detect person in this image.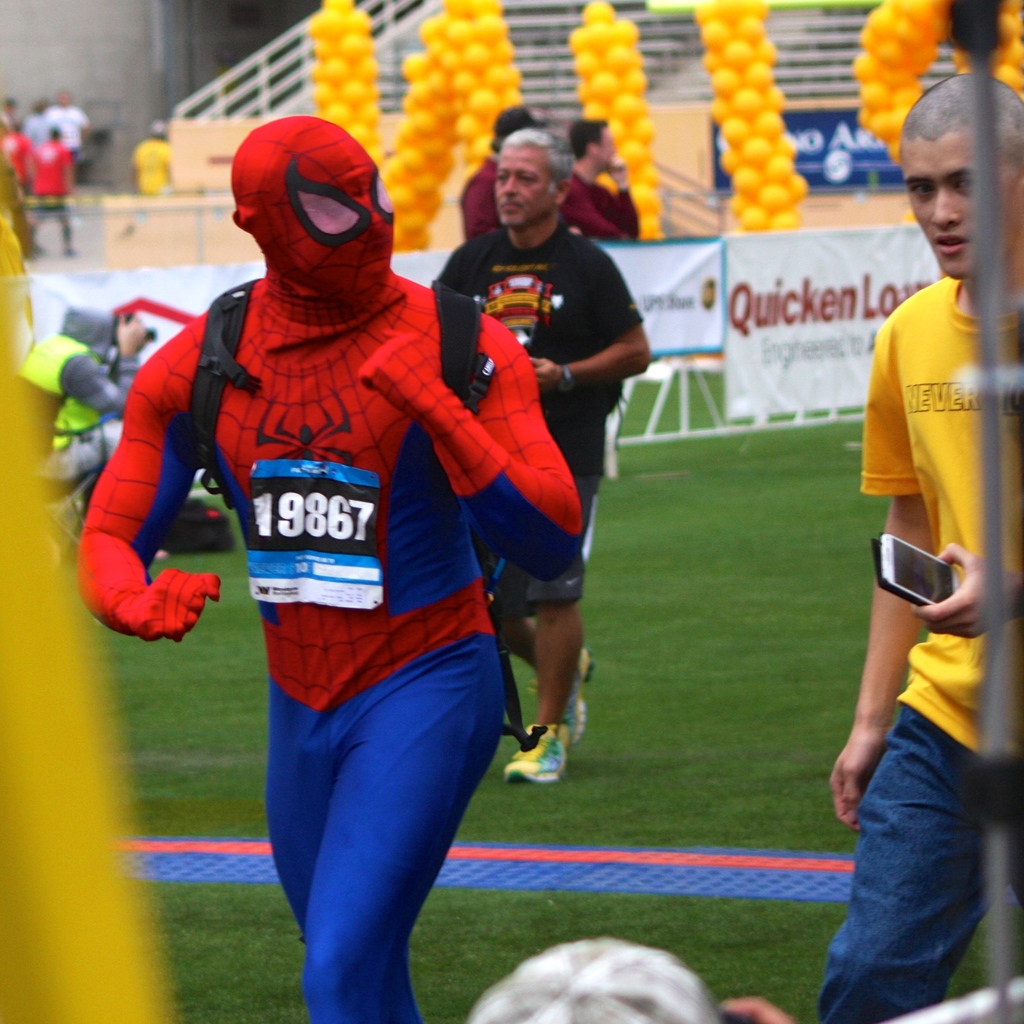
Detection: 796:78:1023:1023.
